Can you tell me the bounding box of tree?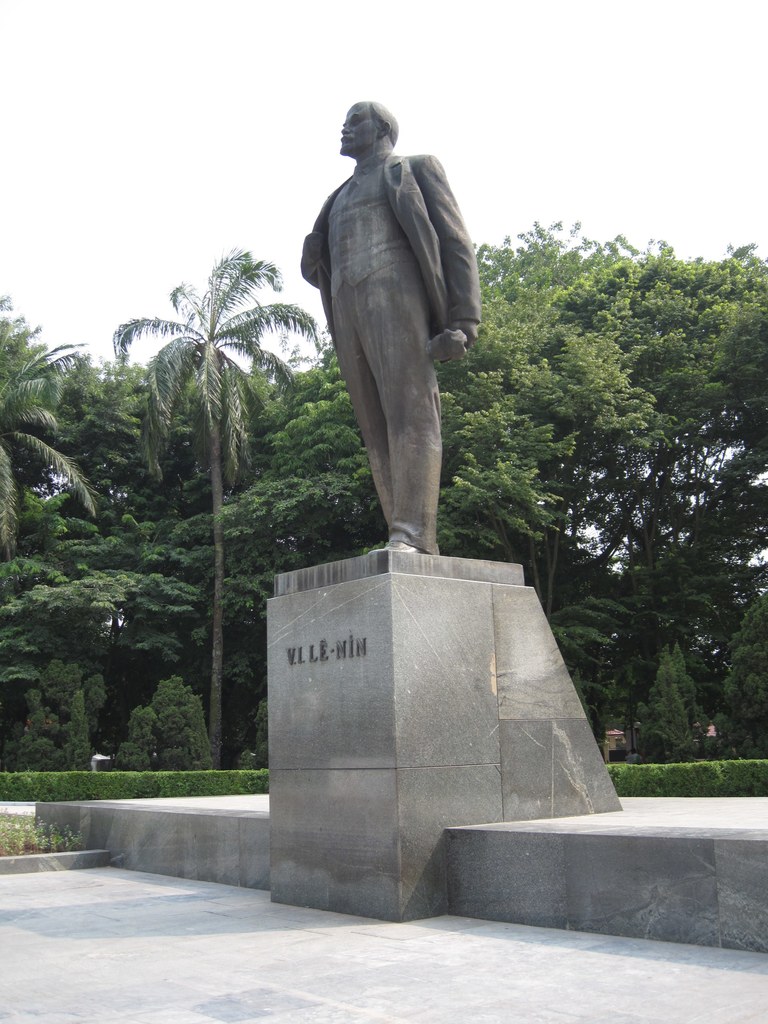
BBox(82, 572, 201, 759).
